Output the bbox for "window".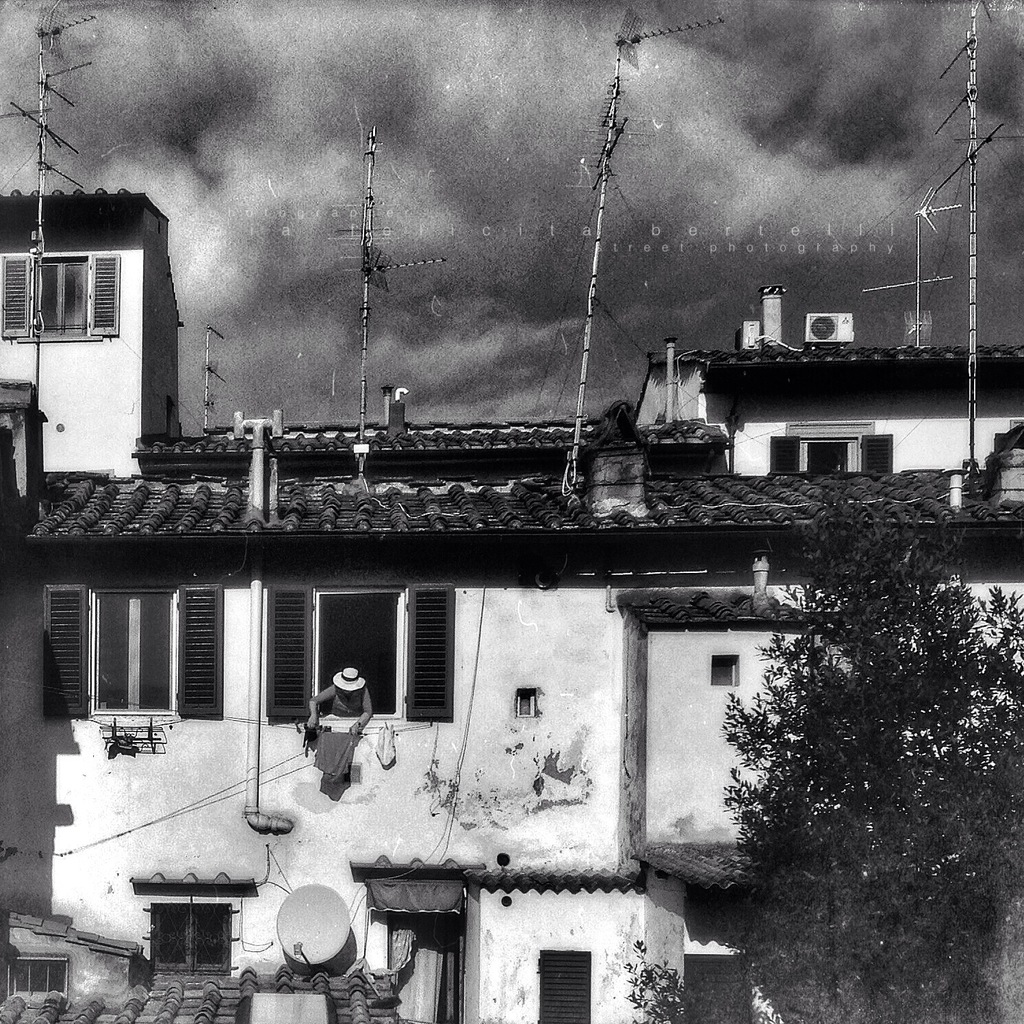
(1,257,29,350).
